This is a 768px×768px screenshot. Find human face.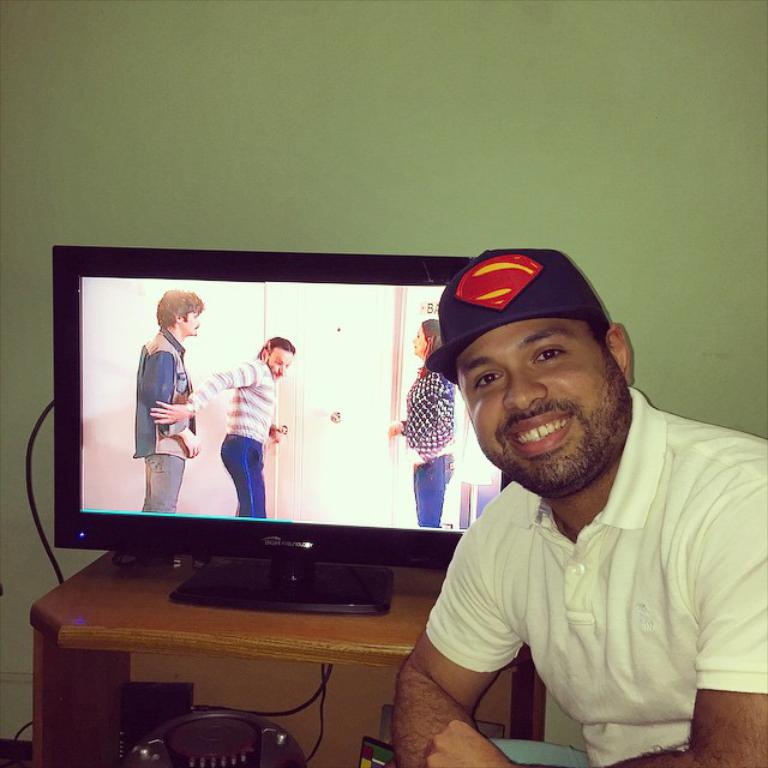
Bounding box: <bbox>266, 350, 289, 382</bbox>.
